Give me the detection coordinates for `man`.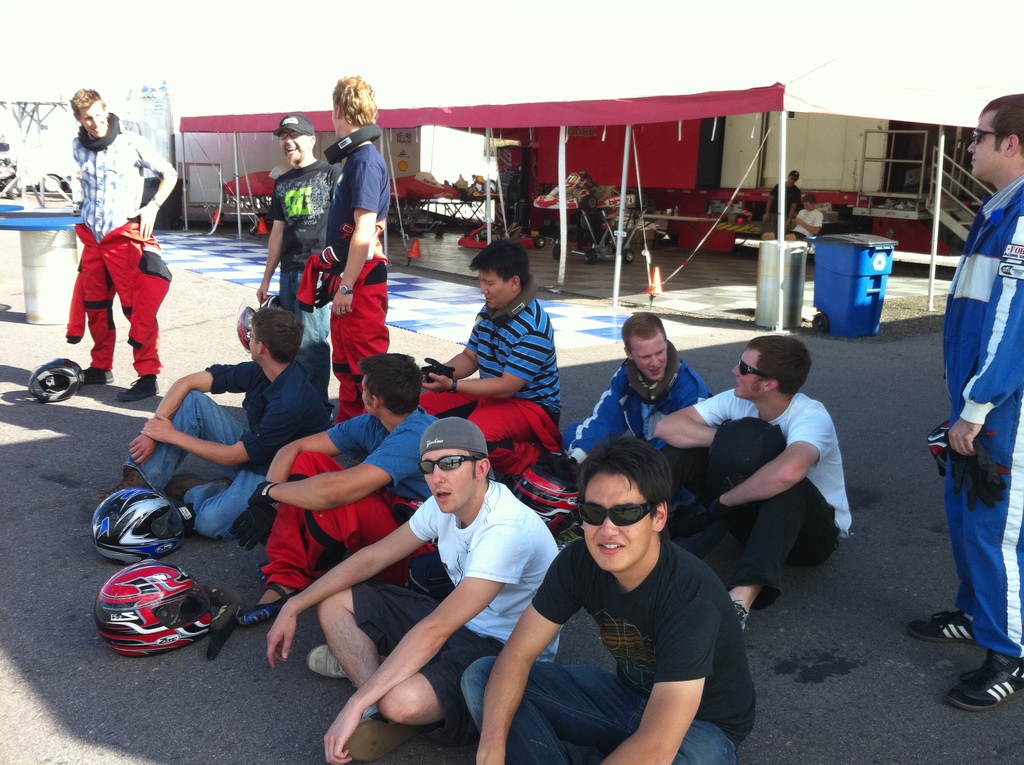
461 437 756 764.
